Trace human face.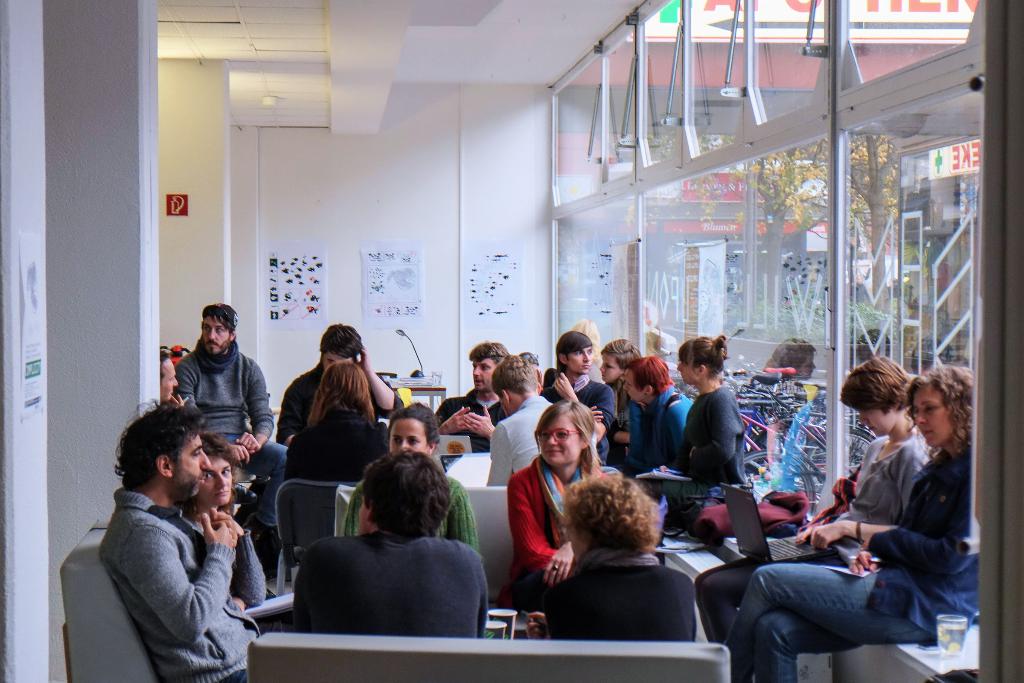
Traced to <region>566, 347, 590, 378</region>.
